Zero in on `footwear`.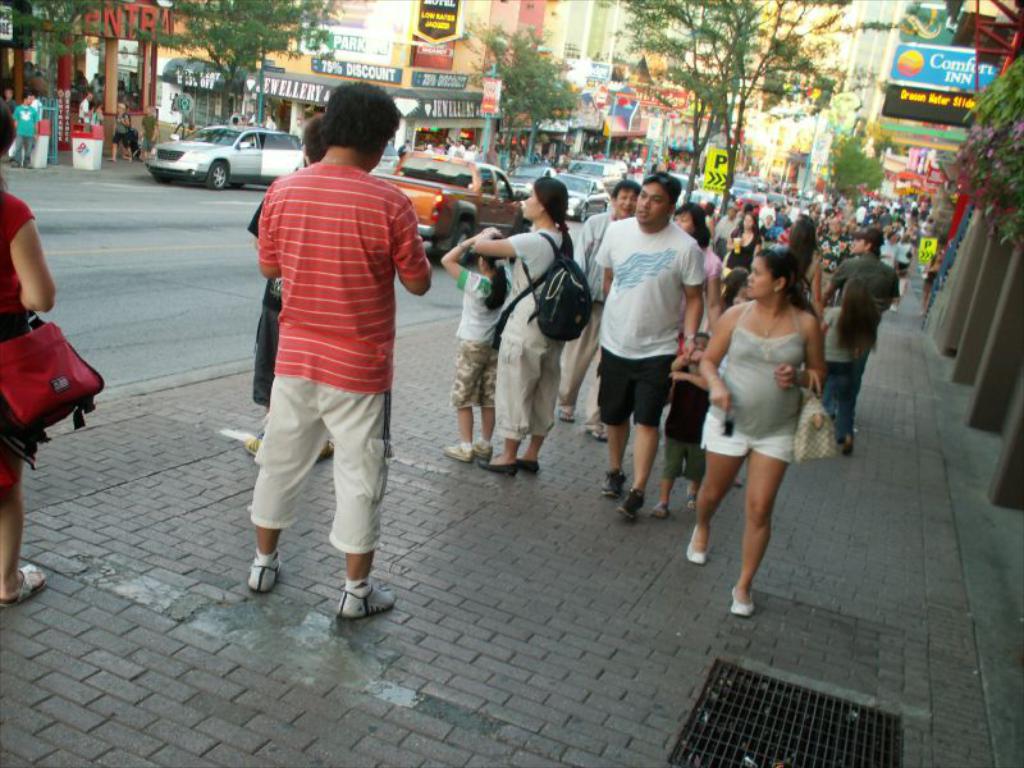
Zeroed in: box=[472, 434, 492, 458].
